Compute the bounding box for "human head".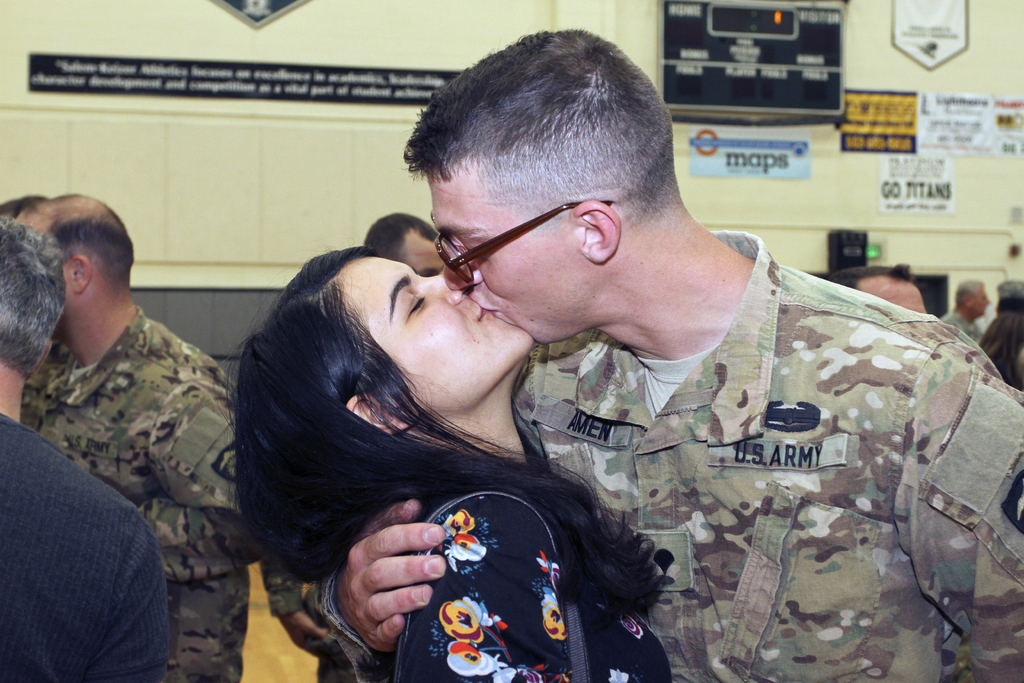
370:211:430:278.
